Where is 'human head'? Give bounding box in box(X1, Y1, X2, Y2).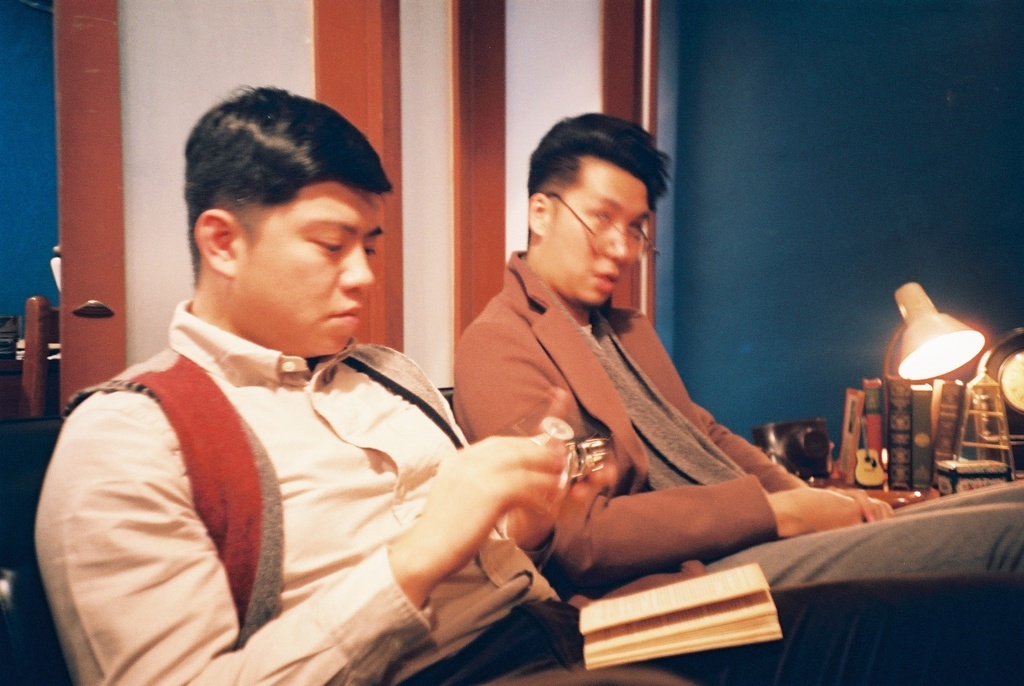
box(172, 84, 396, 356).
